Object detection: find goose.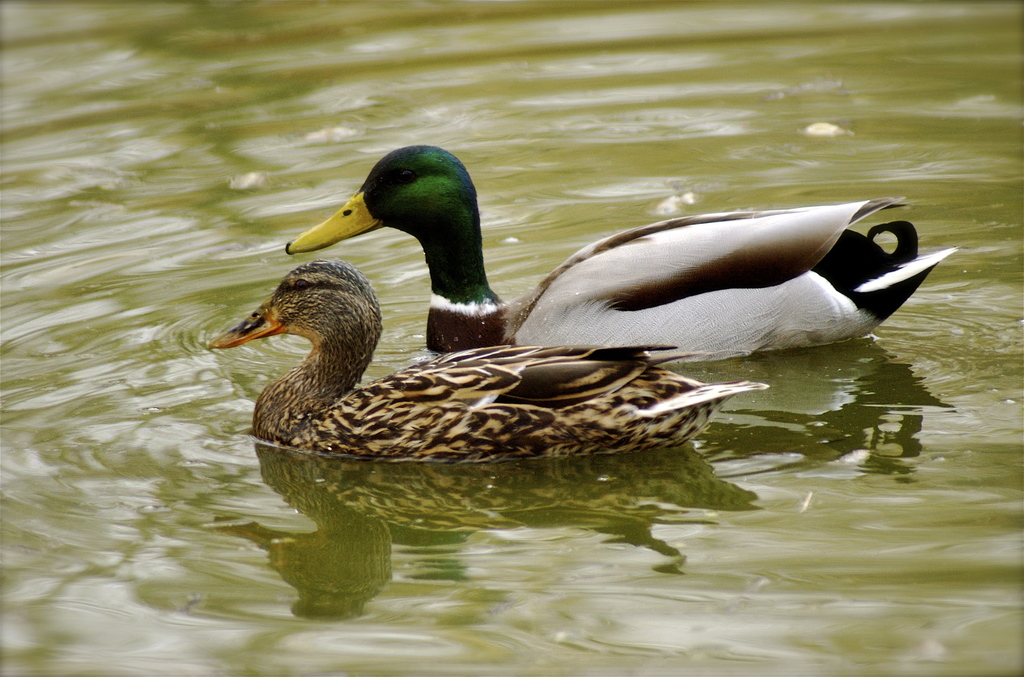
bbox(199, 252, 772, 462).
